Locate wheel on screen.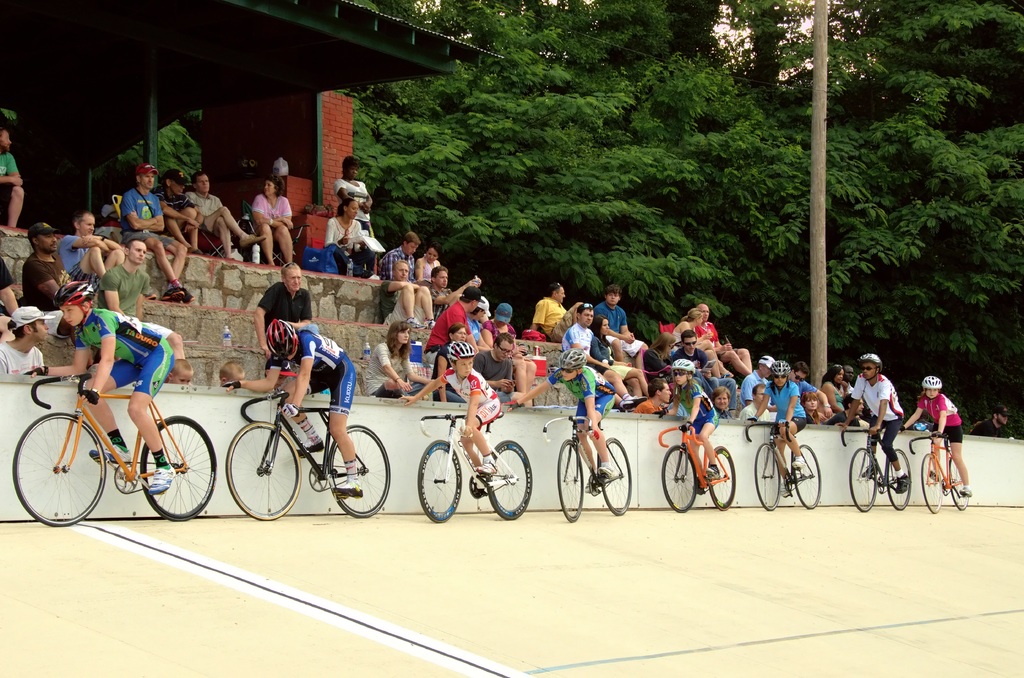
On screen at Rect(599, 438, 634, 515).
